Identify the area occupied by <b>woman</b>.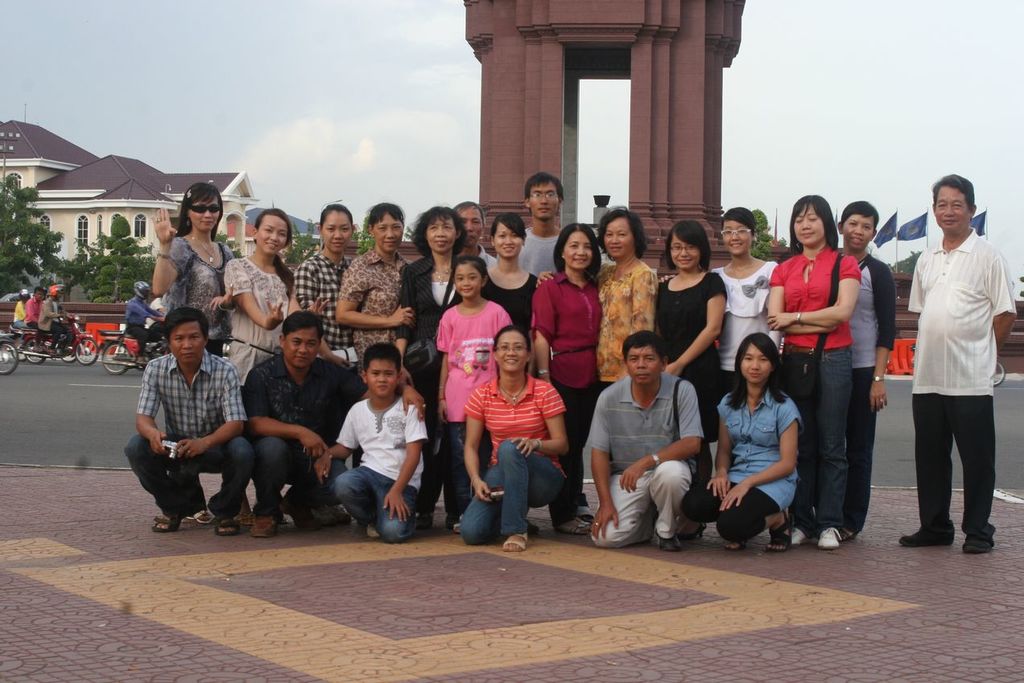
Area: Rect(333, 201, 408, 377).
